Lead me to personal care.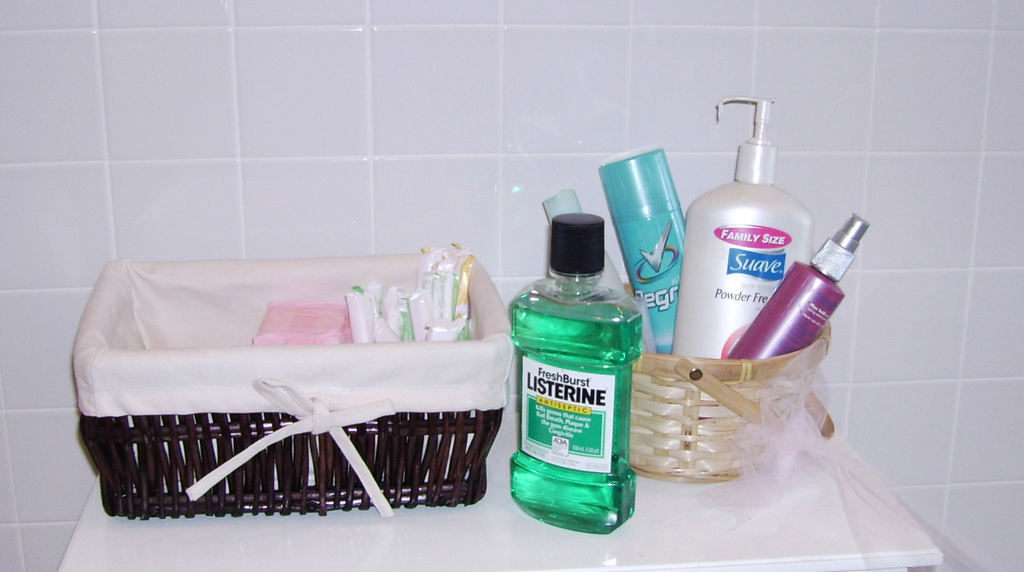
Lead to pyautogui.locateOnScreen(677, 86, 812, 360).
